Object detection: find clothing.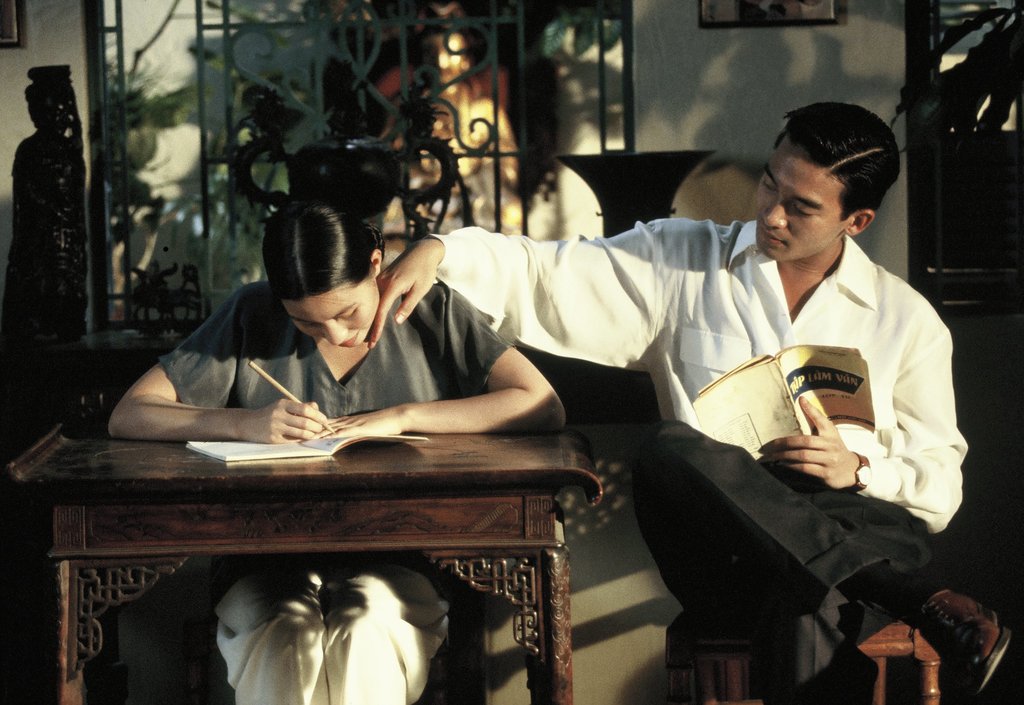
[x1=156, y1=281, x2=515, y2=704].
